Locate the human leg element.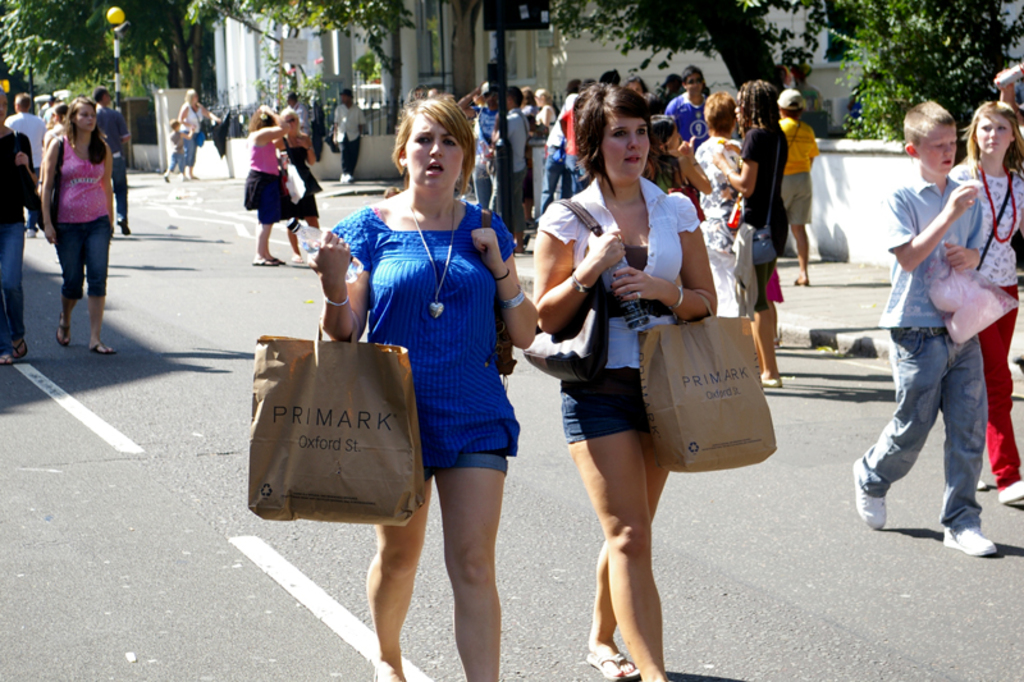
Element bbox: detection(511, 165, 527, 255).
